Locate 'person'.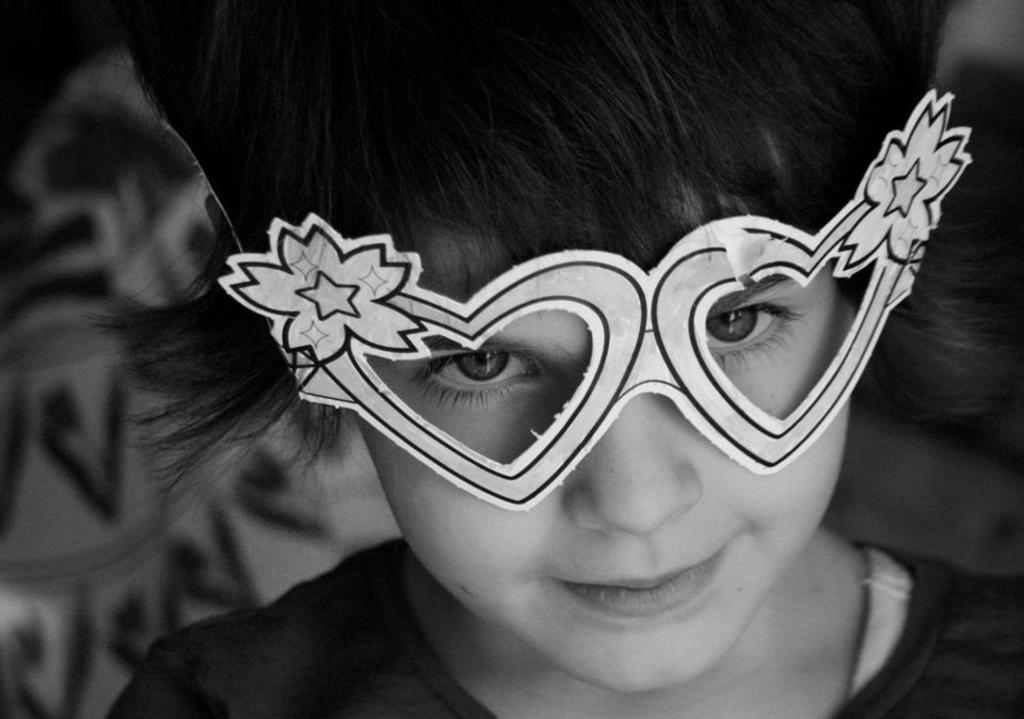
Bounding box: box(51, 47, 979, 708).
